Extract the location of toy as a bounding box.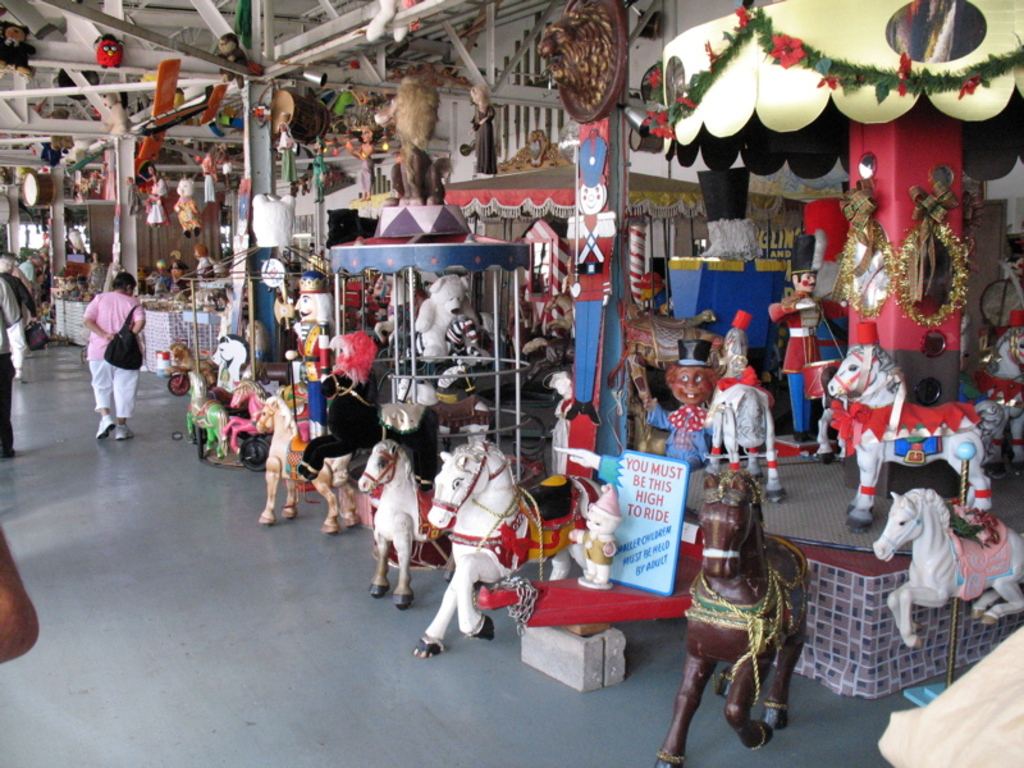
l=650, t=449, r=828, b=767.
